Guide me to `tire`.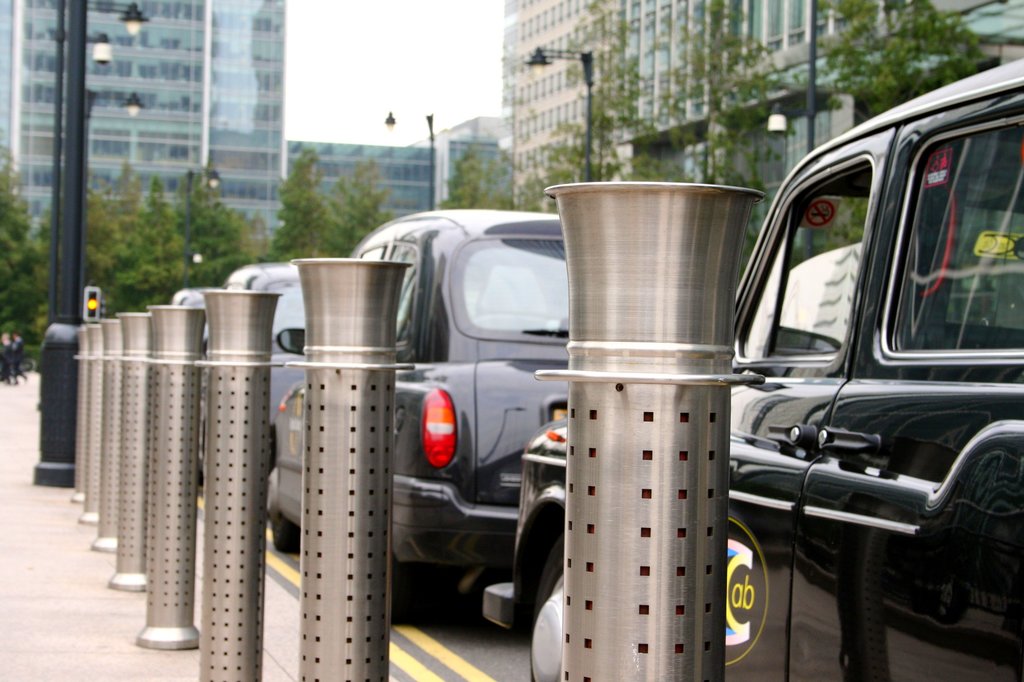
Guidance: (527,527,563,681).
